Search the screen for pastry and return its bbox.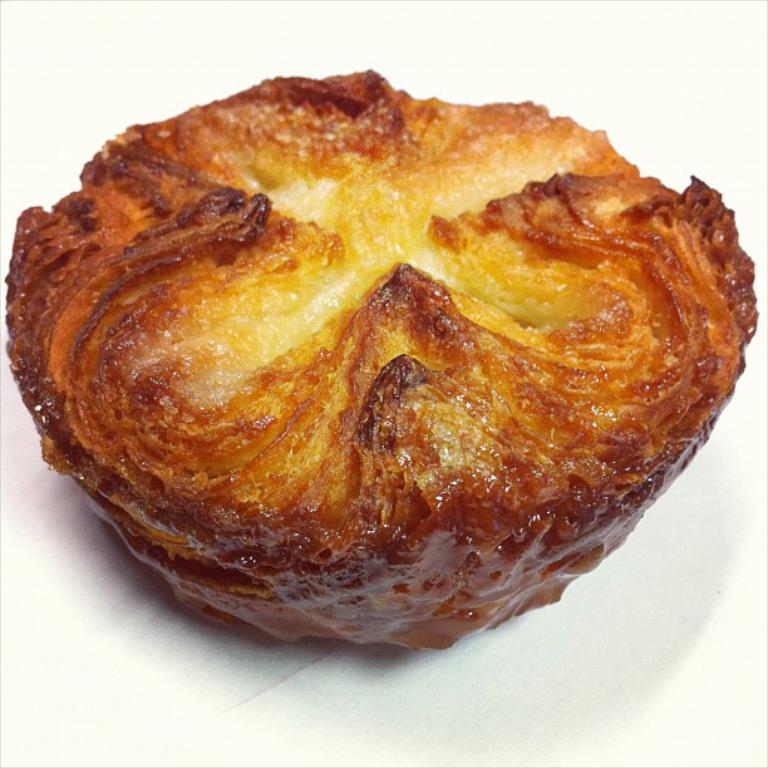
Found: BBox(6, 61, 749, 646).
